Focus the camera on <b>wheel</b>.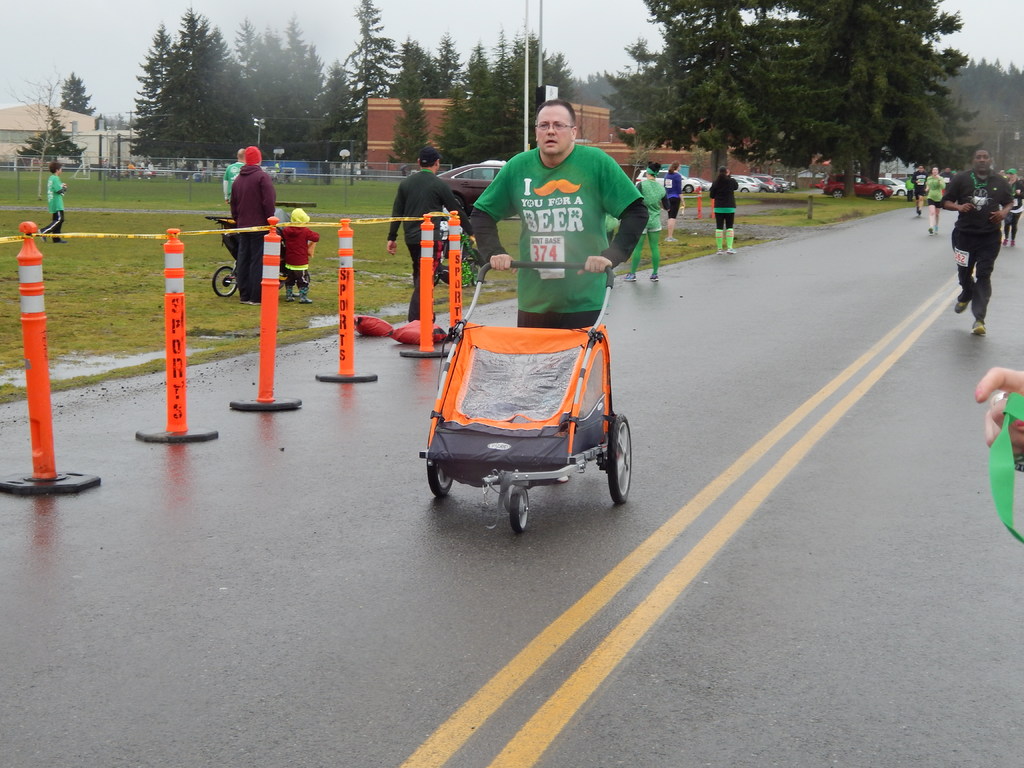
Focus region: pyautogui.locateOnScreen(597, 394, 640, 518).
